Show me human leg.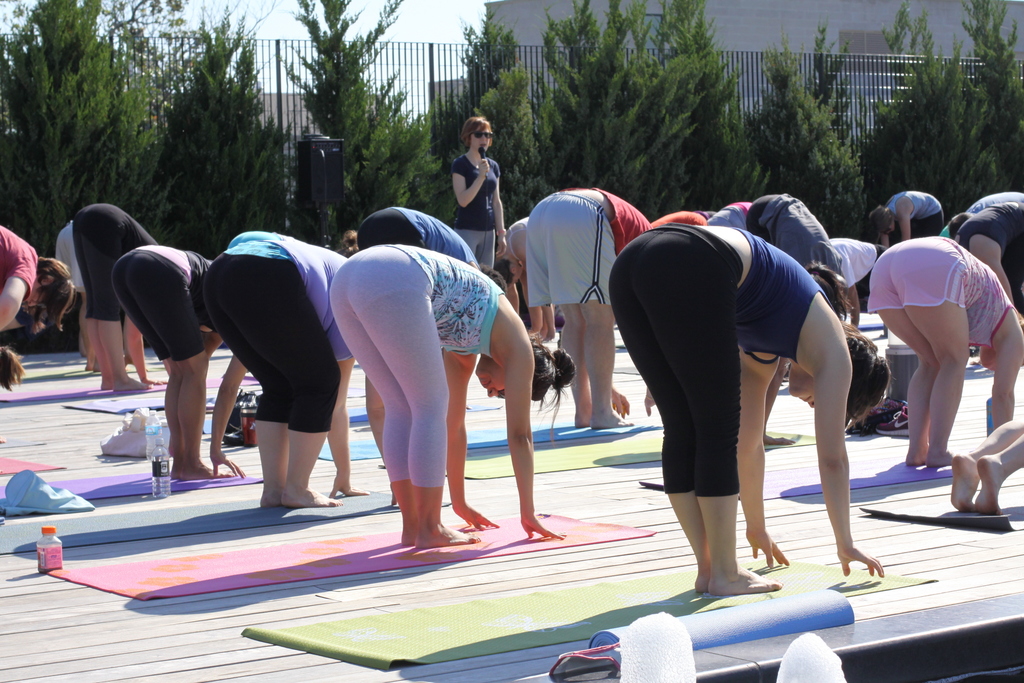
human leg is here: locate(118, 299, 232, 473).
